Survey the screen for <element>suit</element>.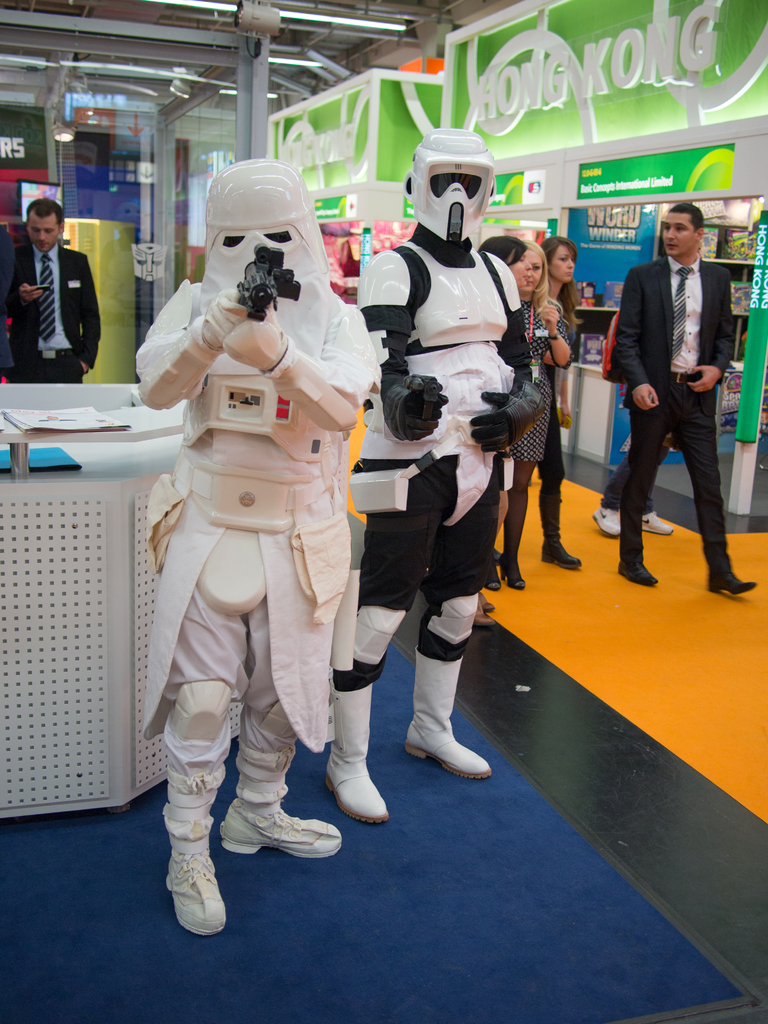
Survey found: x1=0, y1=237, x2=98, y2=389.
